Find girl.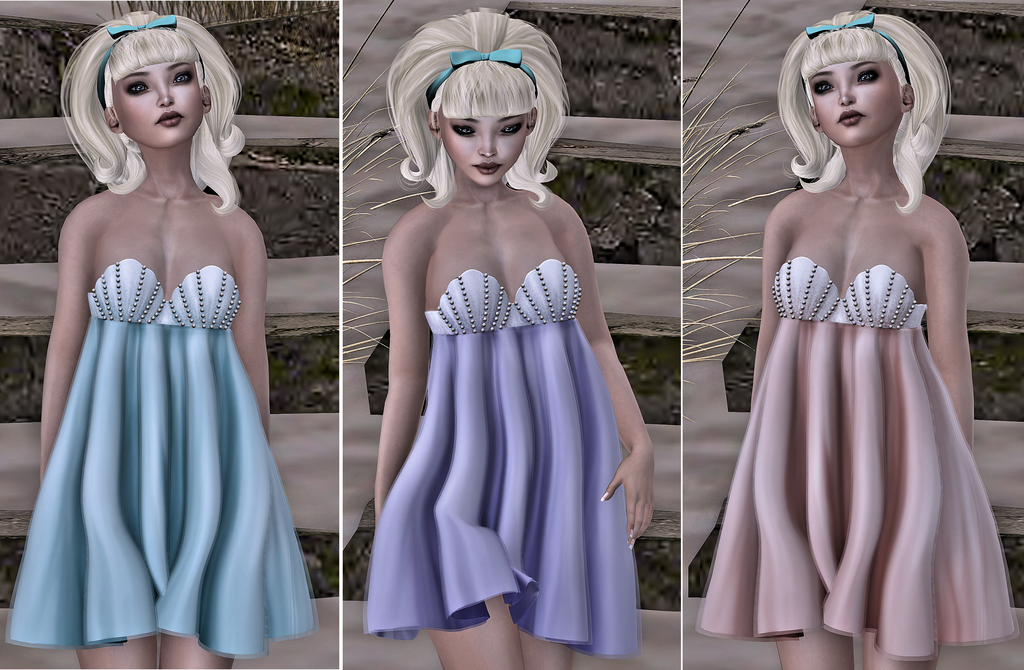
locate(3, 4, 326, 669).
